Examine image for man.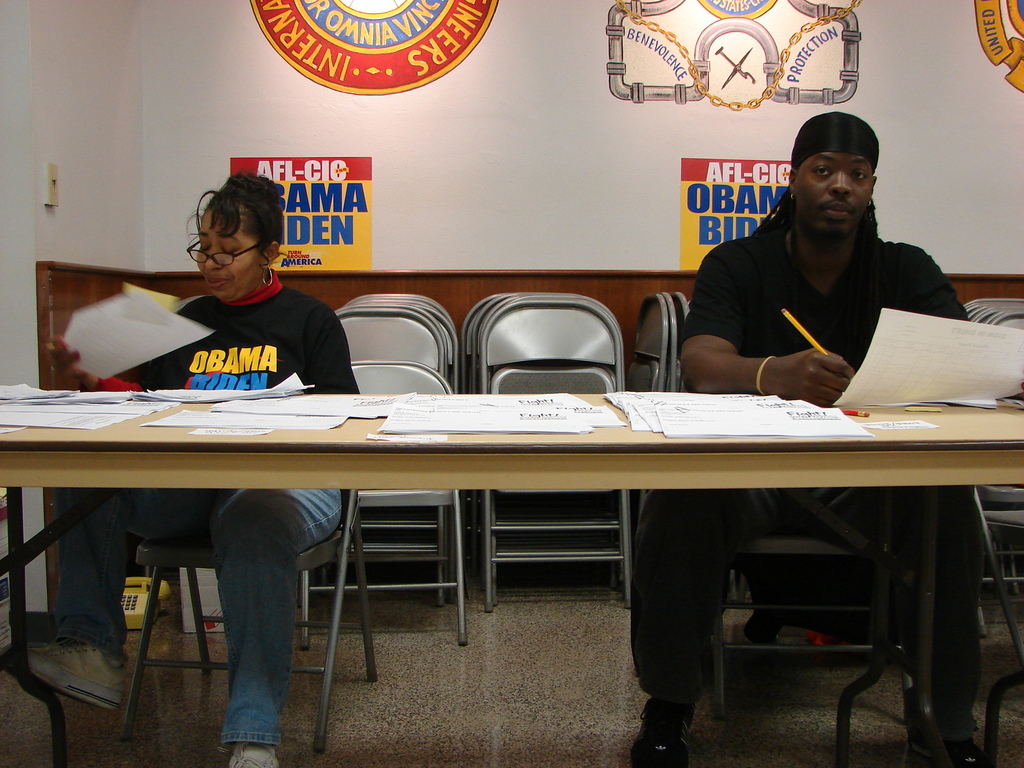
Examination result: [x1=630, y1=113, x2=973, y2=767].
